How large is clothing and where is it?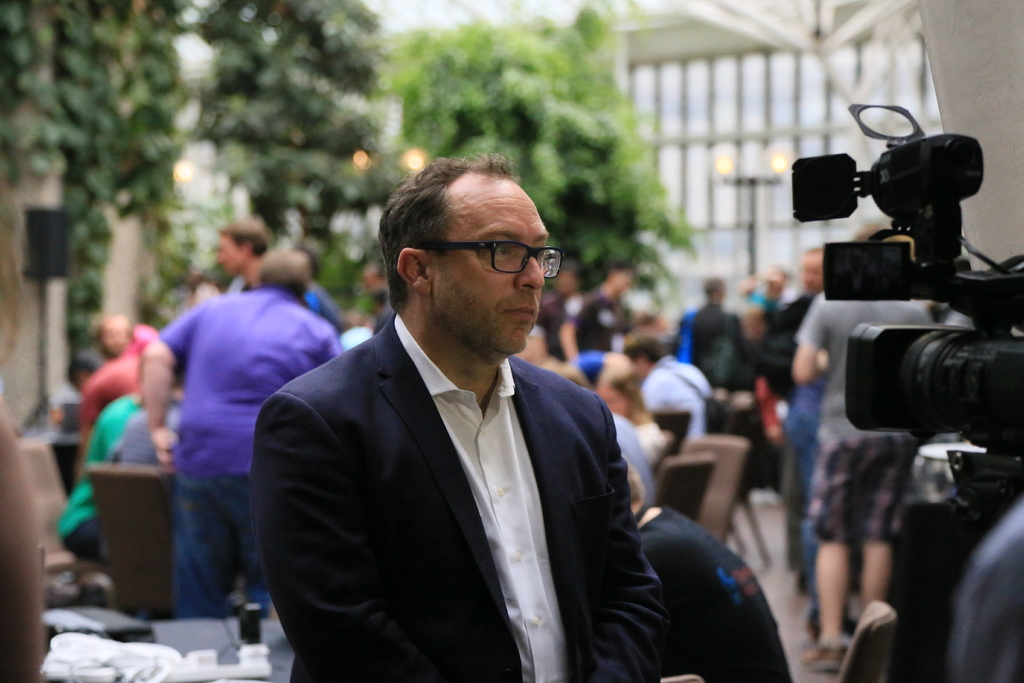
Bounding box: (793, 292, 937, 554).
